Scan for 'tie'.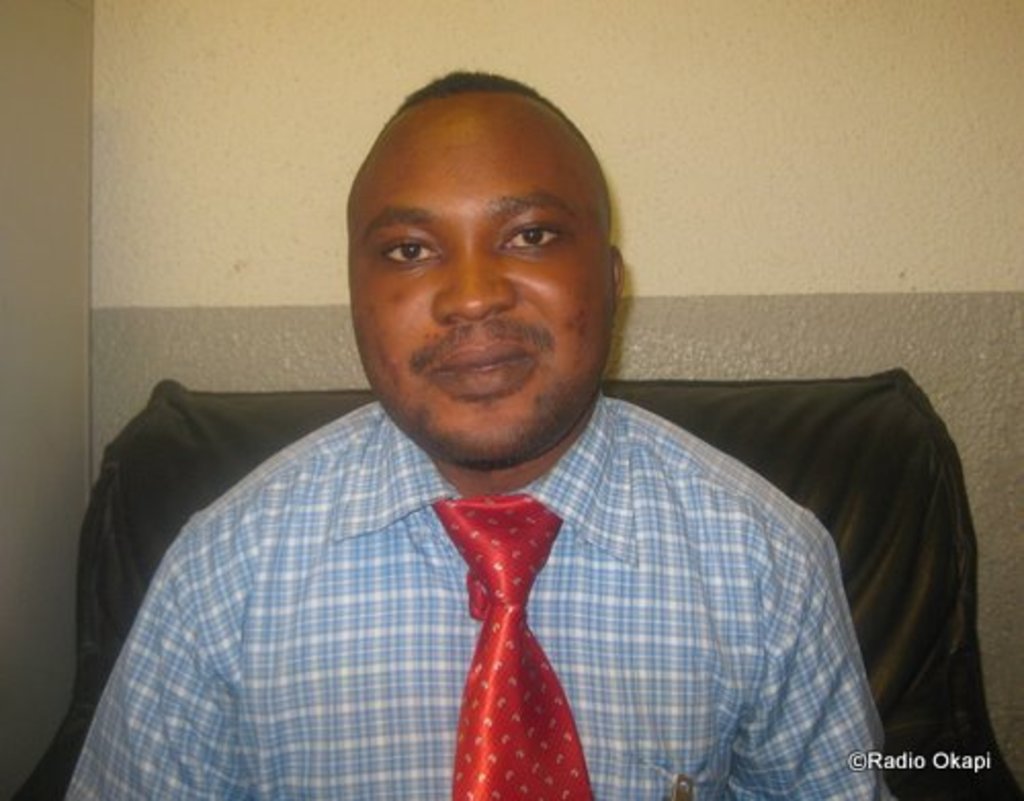
Scan result: 428:494:592:799.
